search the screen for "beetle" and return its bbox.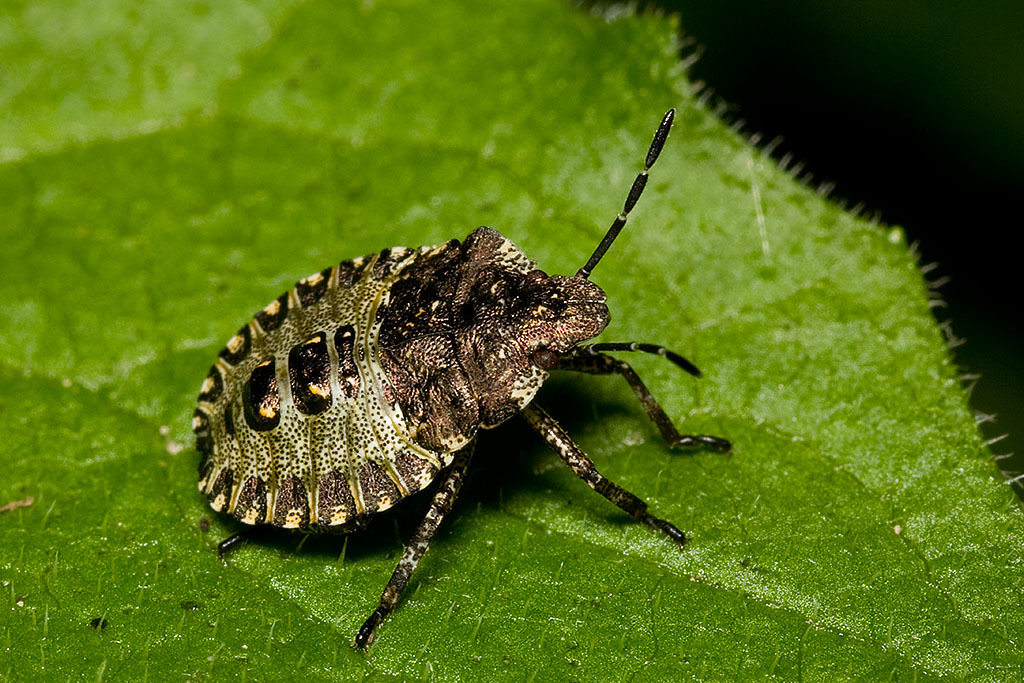
Found: [186, 96, 727, 682].
